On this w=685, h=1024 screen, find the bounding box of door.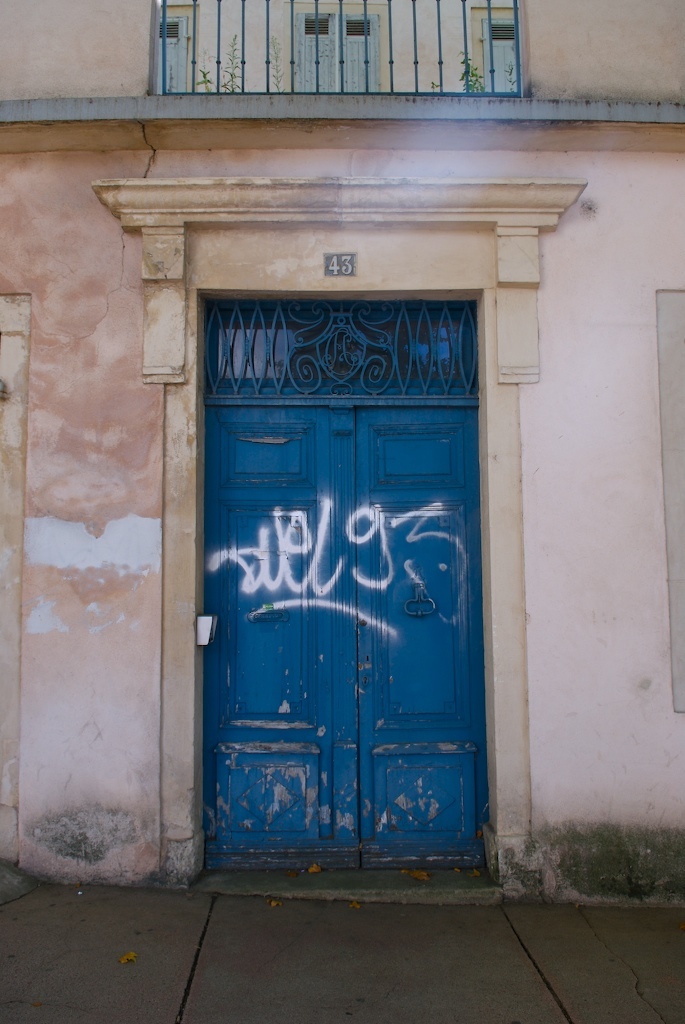
Bounding box: [left=192, top=291, right=501, bottom=884].
